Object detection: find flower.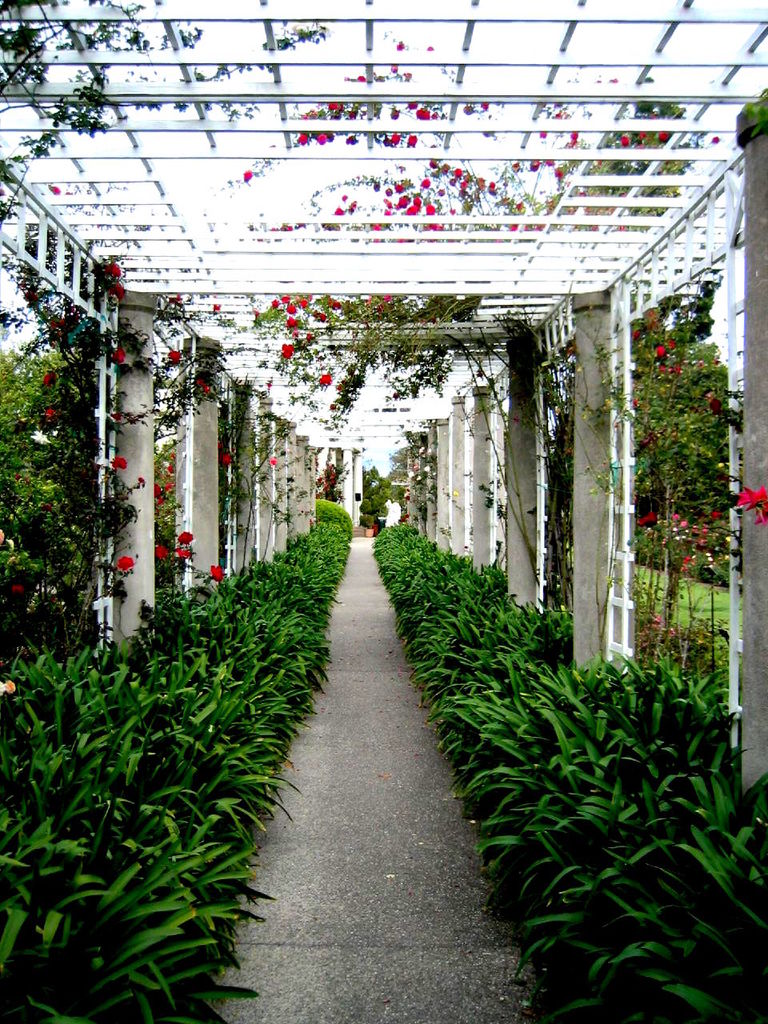
detection(107, 260, 120, 278).
